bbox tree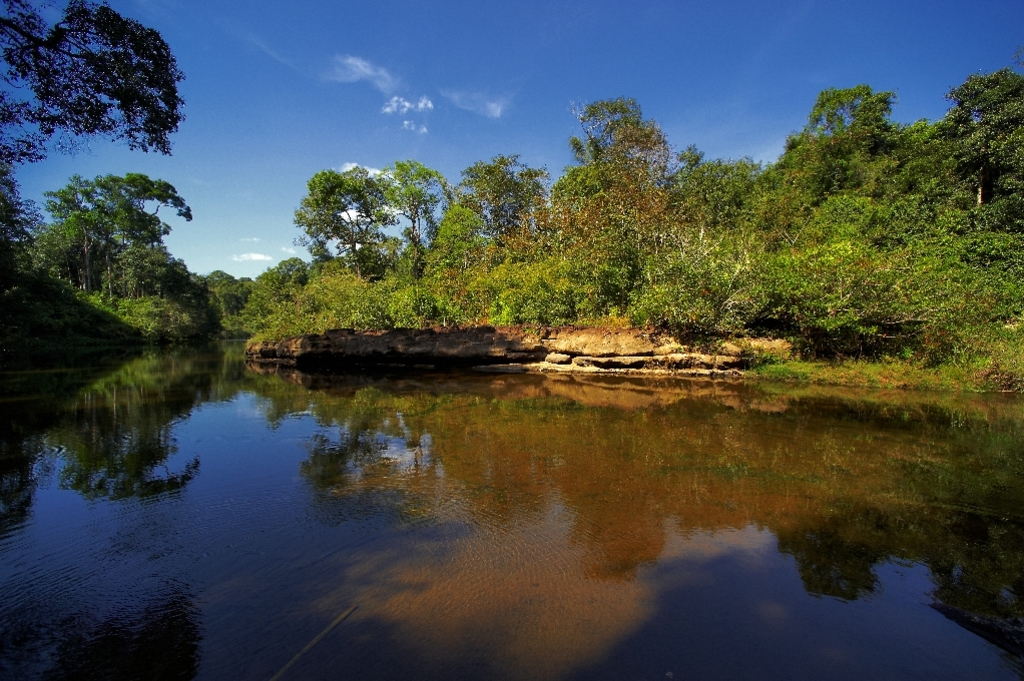
locate(0, 0, 187, 175)
